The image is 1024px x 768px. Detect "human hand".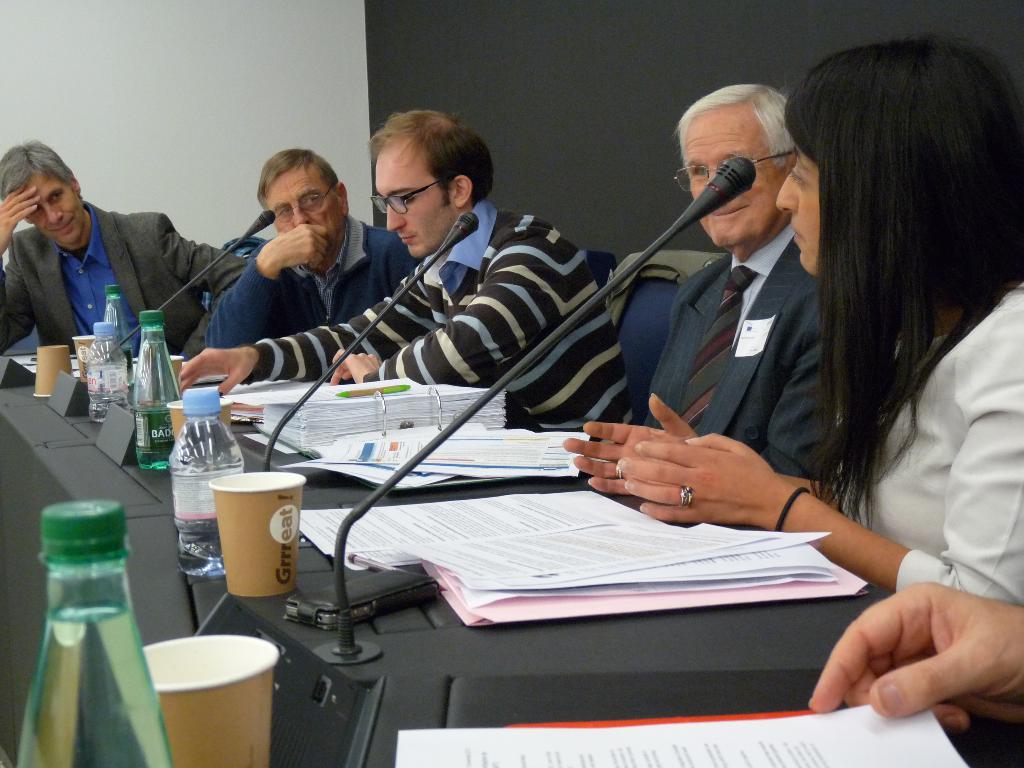
Detection: pyautogui.locateOnScreen(822, 578, 1014, 724).
